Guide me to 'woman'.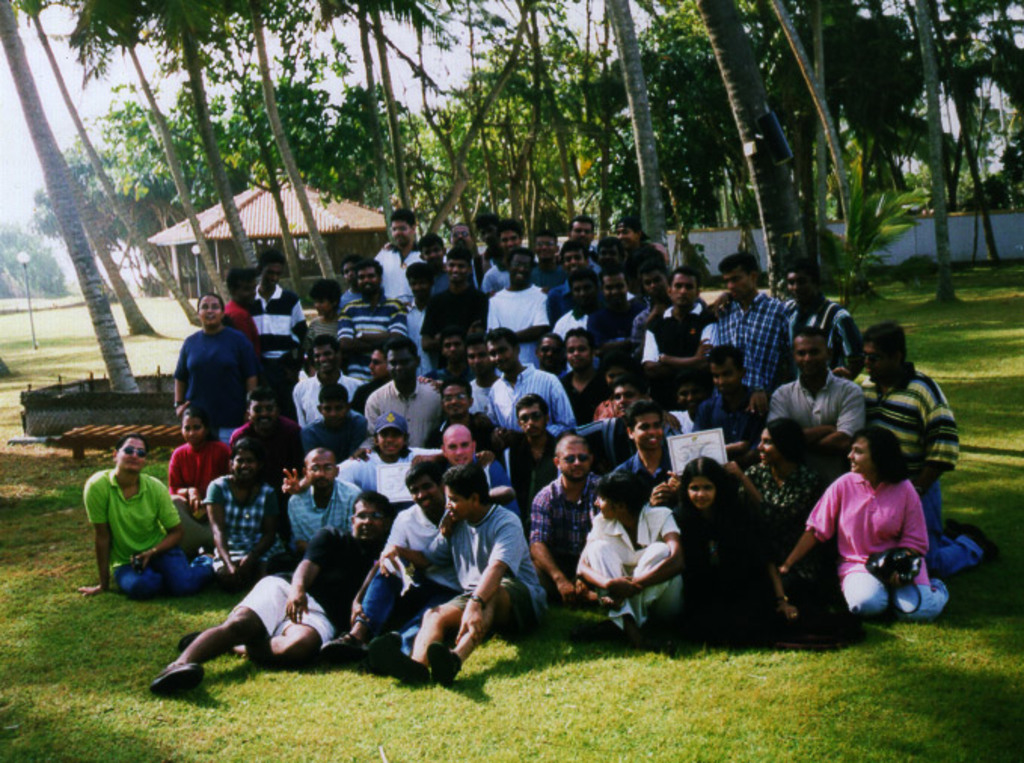
Guidance: <region>549, 487, 689, 641</region>.
